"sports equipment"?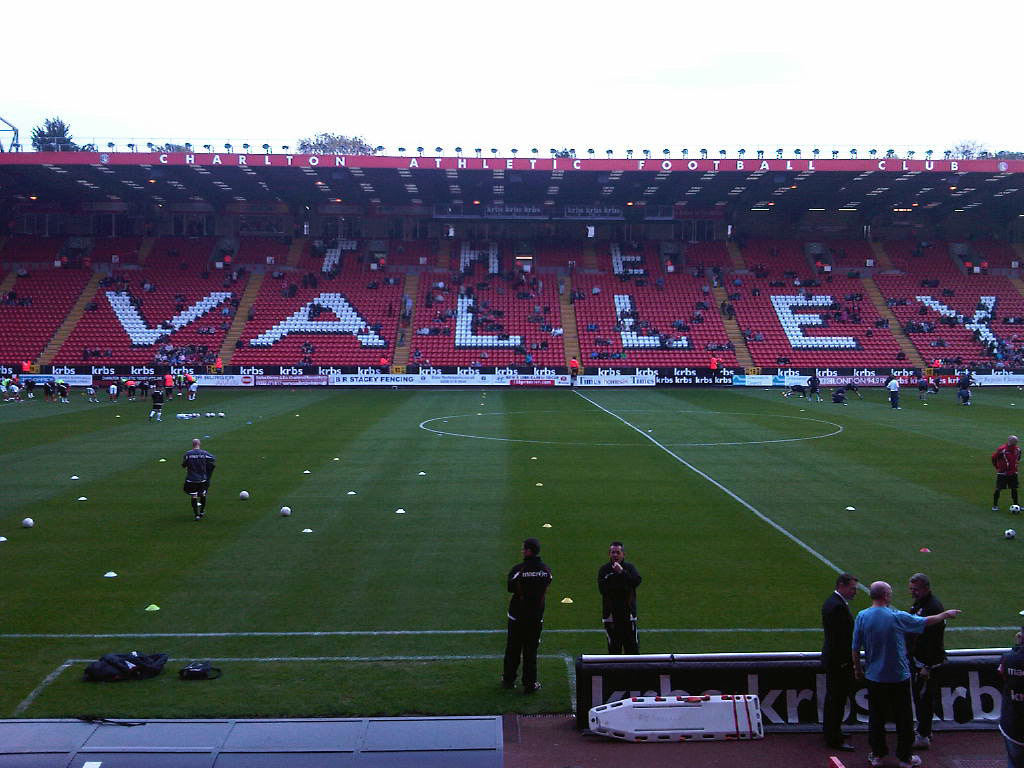
277, 504, 291, 519
